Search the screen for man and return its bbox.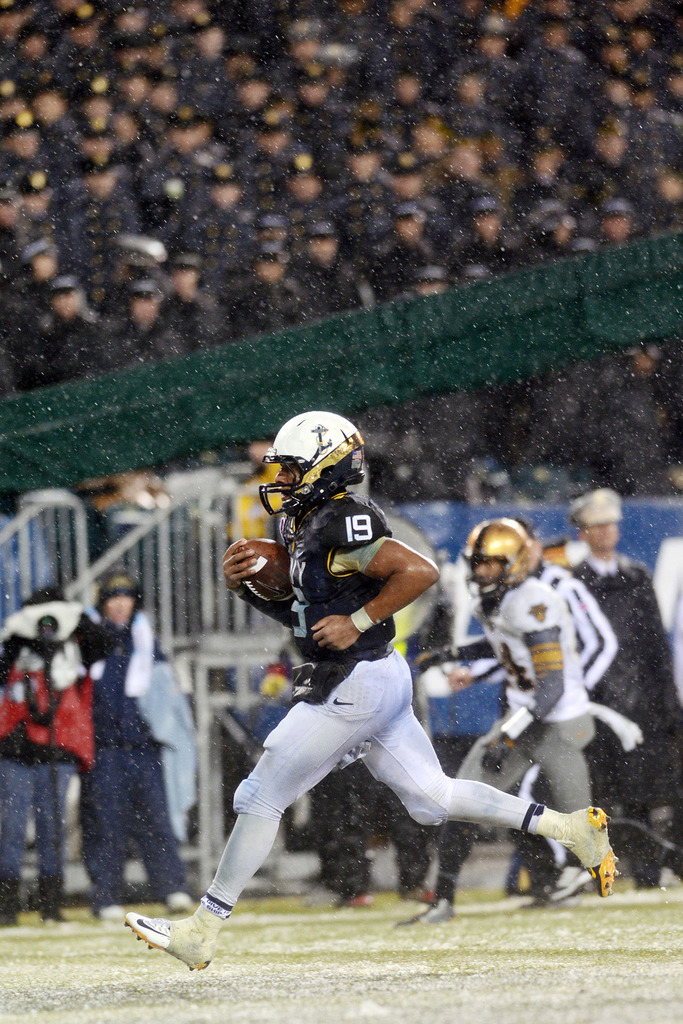
Found: 412 516 585 913.
